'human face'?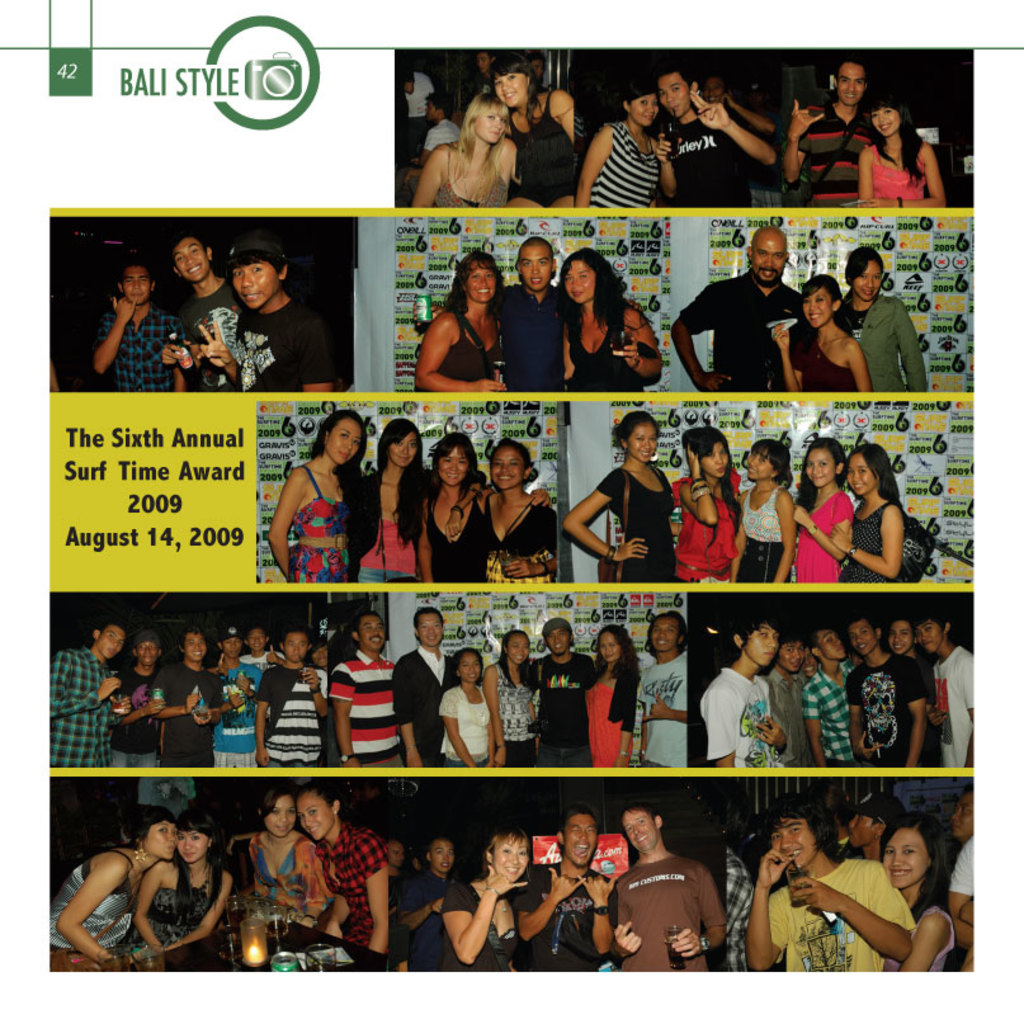
box=[659, 77, 693, 118]
